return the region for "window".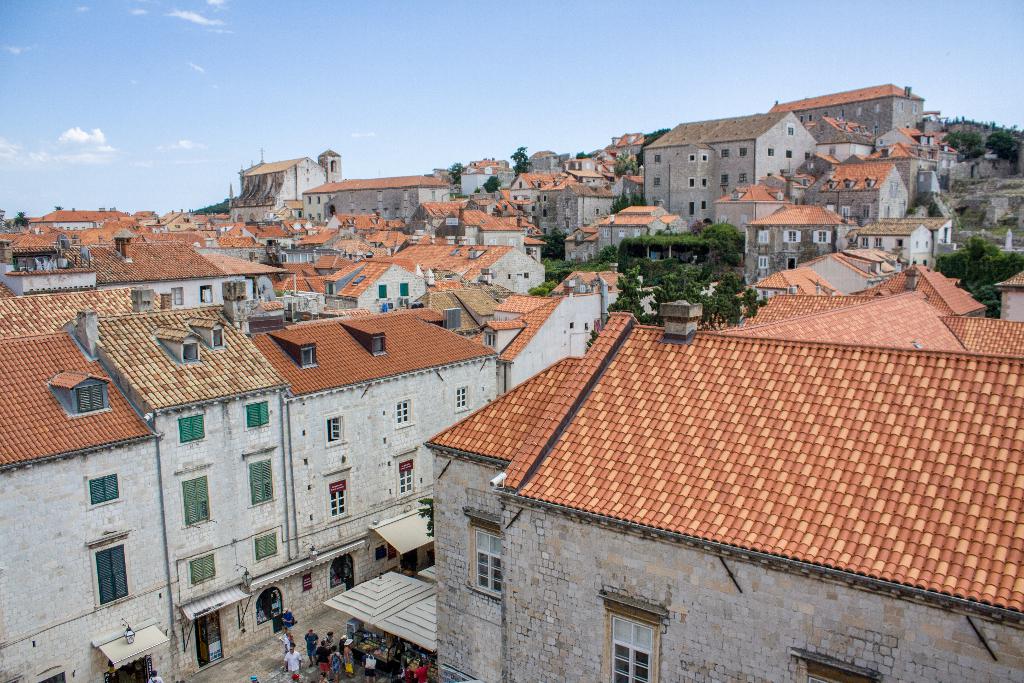
(786, 147, 794, 156).
